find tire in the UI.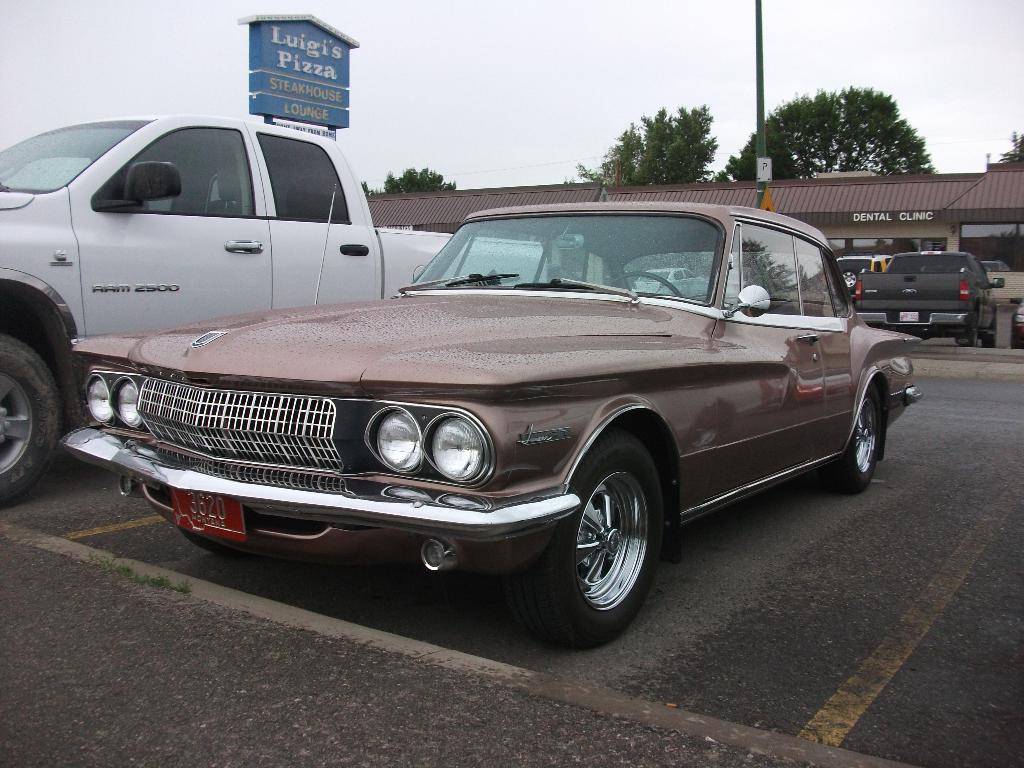
UI element at Rect(822, 380, 881, 495).
